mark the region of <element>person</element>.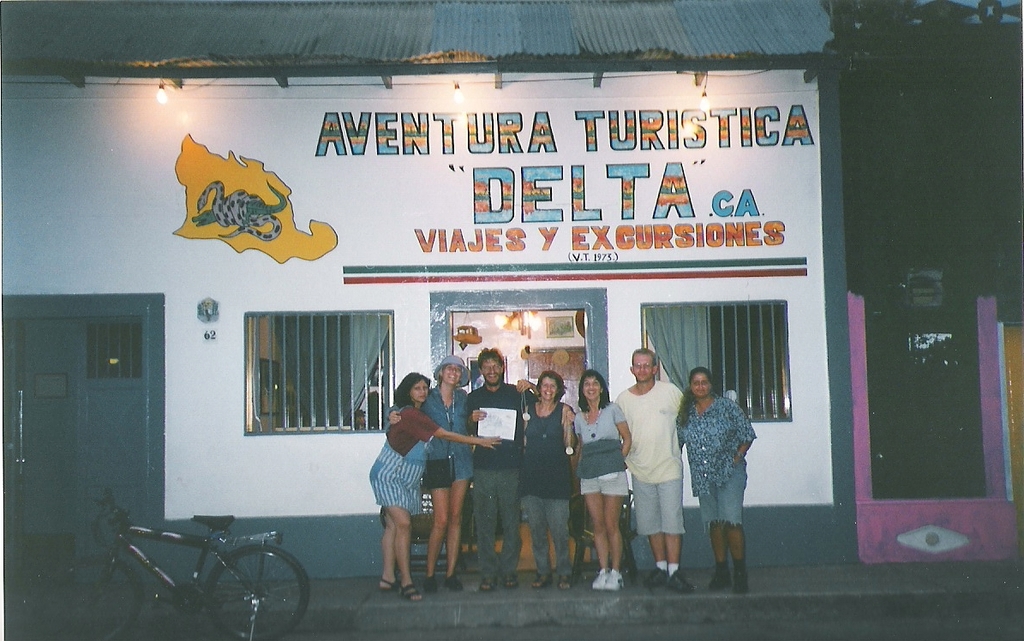
Region: pyautogui.locateOnScreen(613, 344, 693, 592).
